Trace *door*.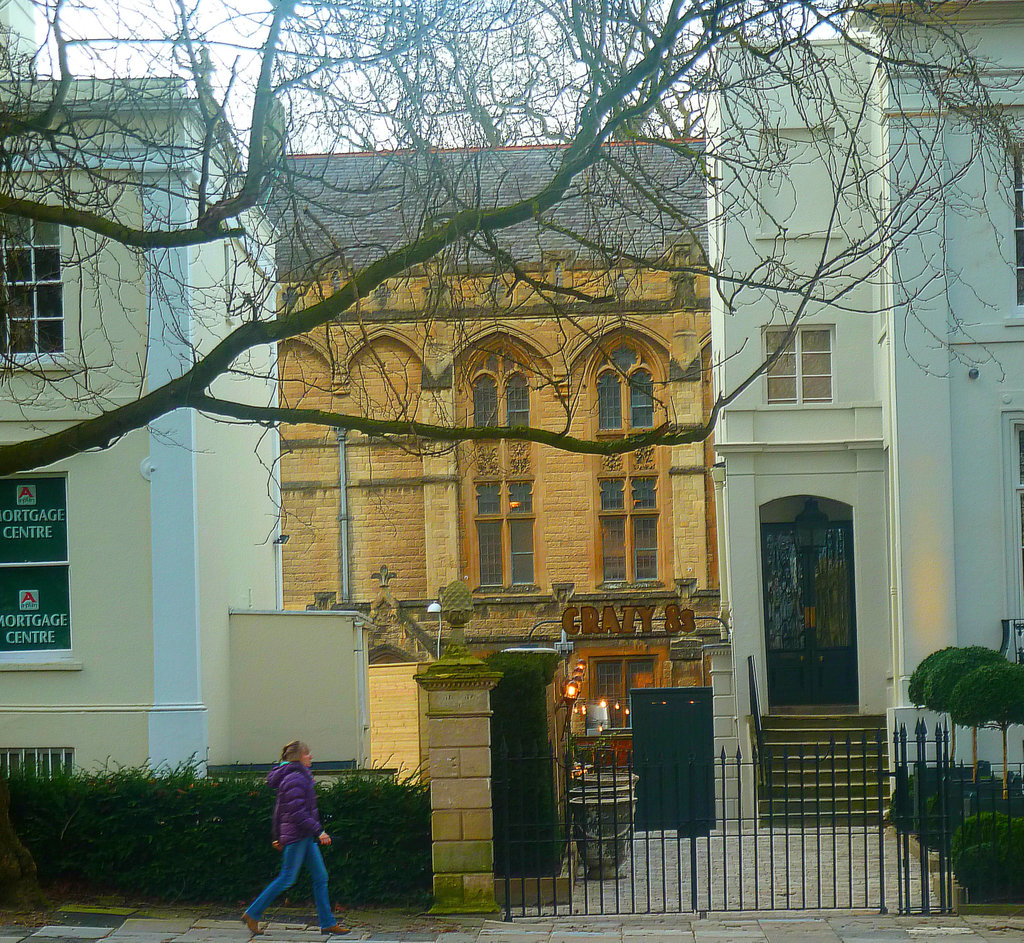
Traced to [631, 691, 714, 835].
